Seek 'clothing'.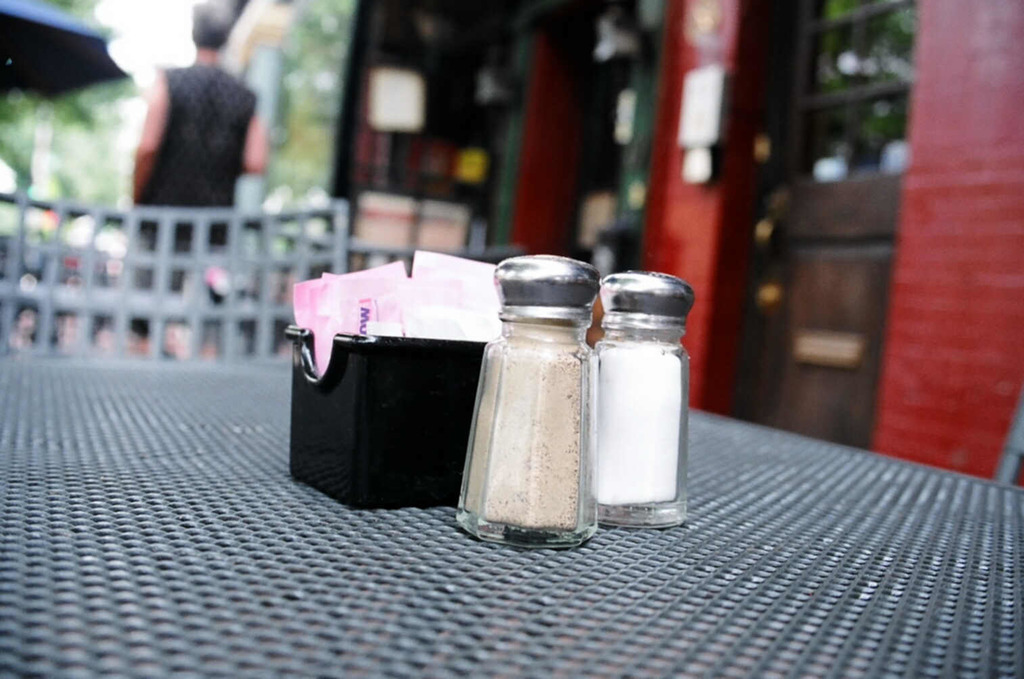
rect(129, 55, 269, 350).
